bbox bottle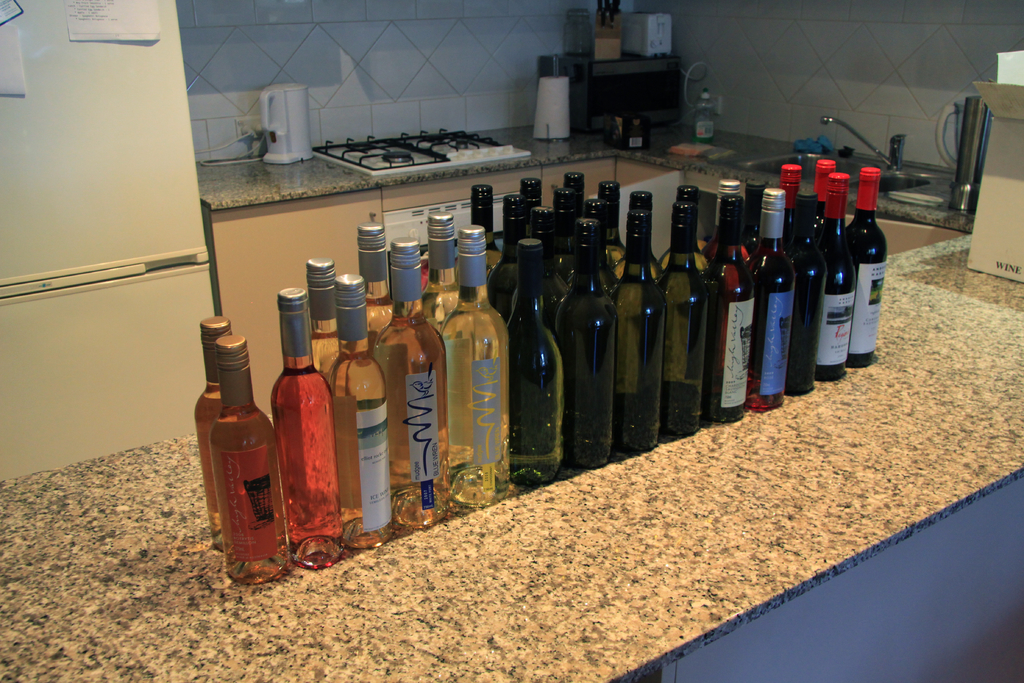
(418,211,447,352)
